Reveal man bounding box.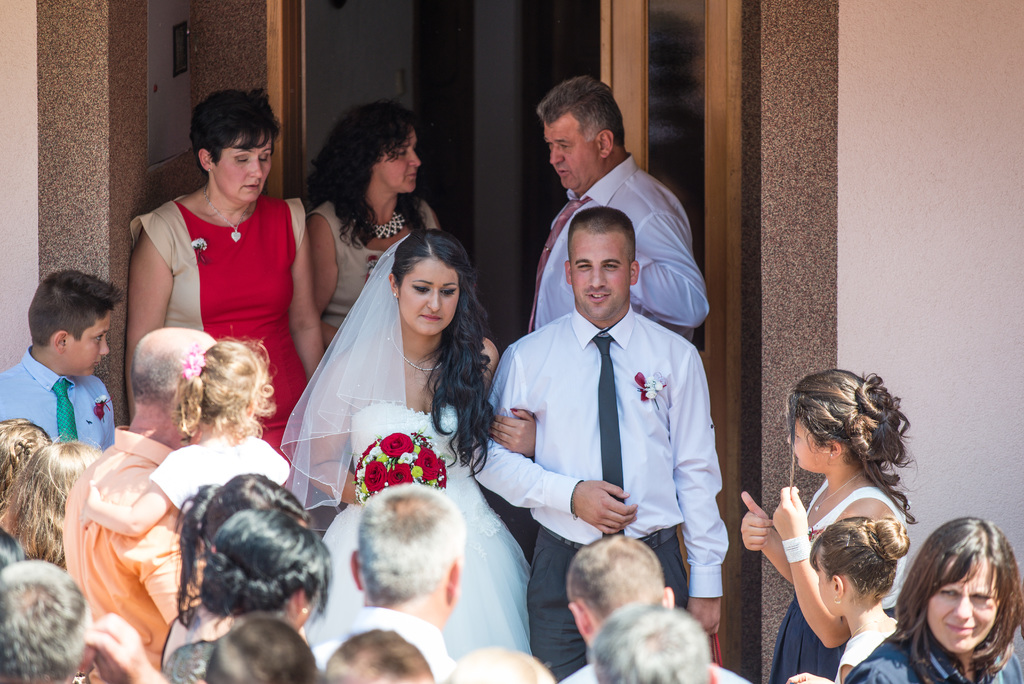
Revealed: select_region(449, 641, 550, 683).
